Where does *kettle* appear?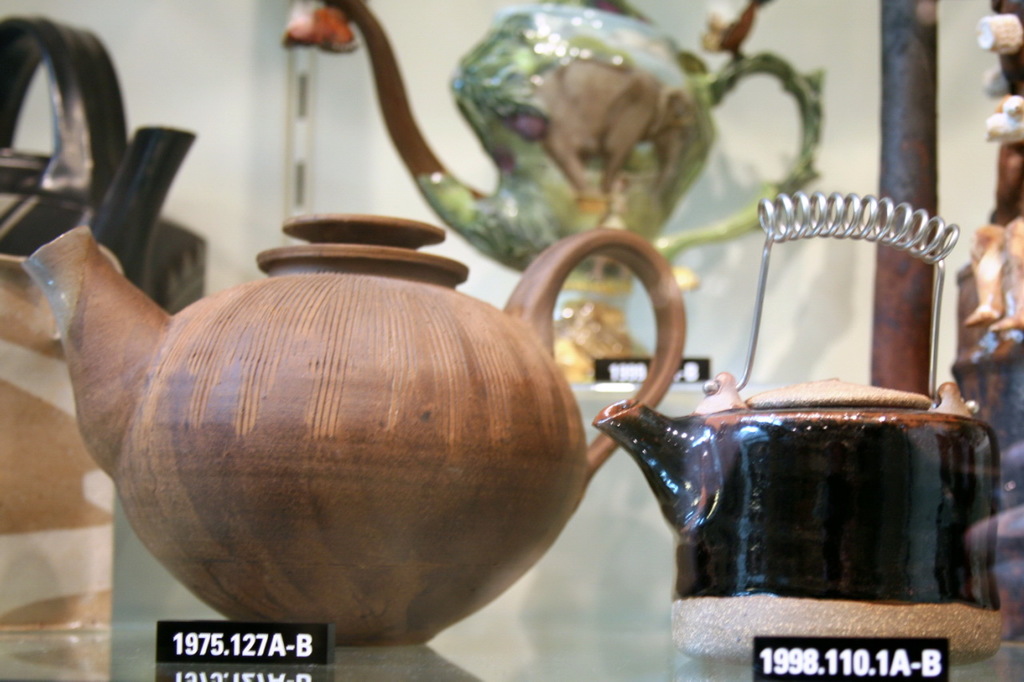
Appears at 0:15:210:320.
